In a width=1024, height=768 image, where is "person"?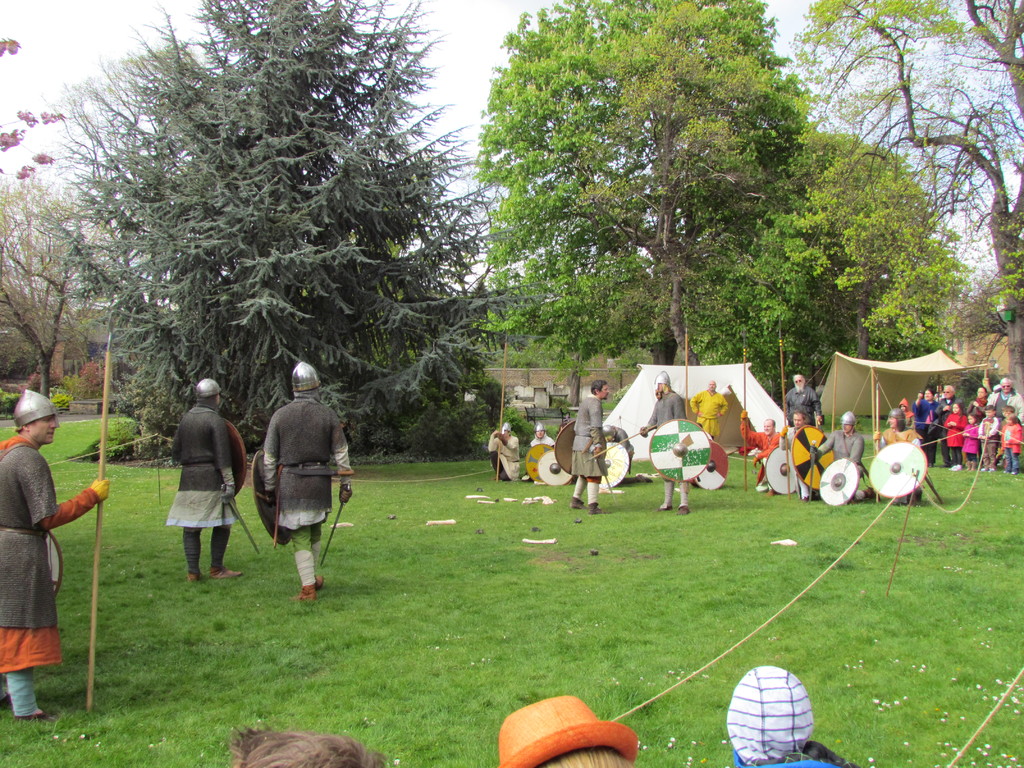
<region>733, 413, 784, 487</region>.
